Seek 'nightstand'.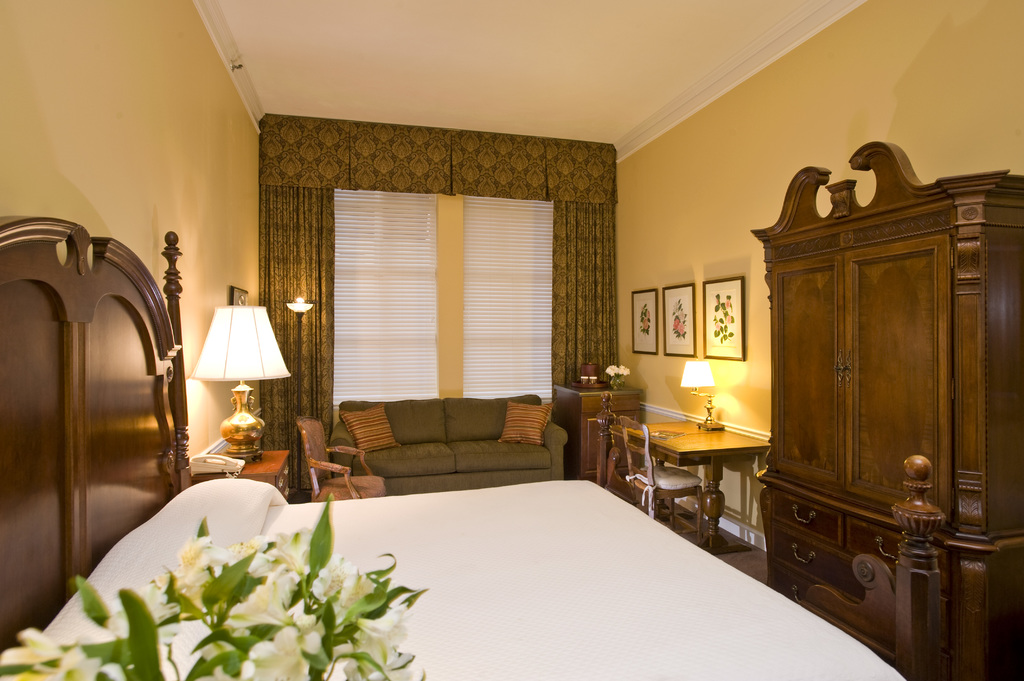
bbox=[193, 449, 289, 501].
